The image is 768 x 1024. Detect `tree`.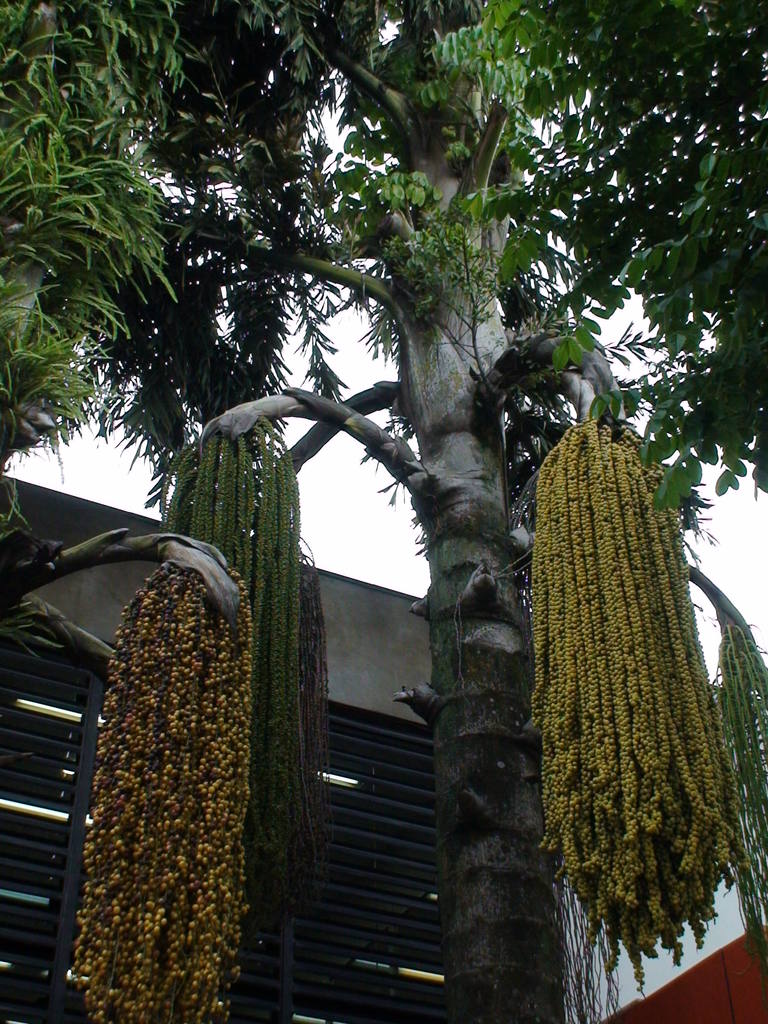
Detection: 0, 0, 767, 1023.
